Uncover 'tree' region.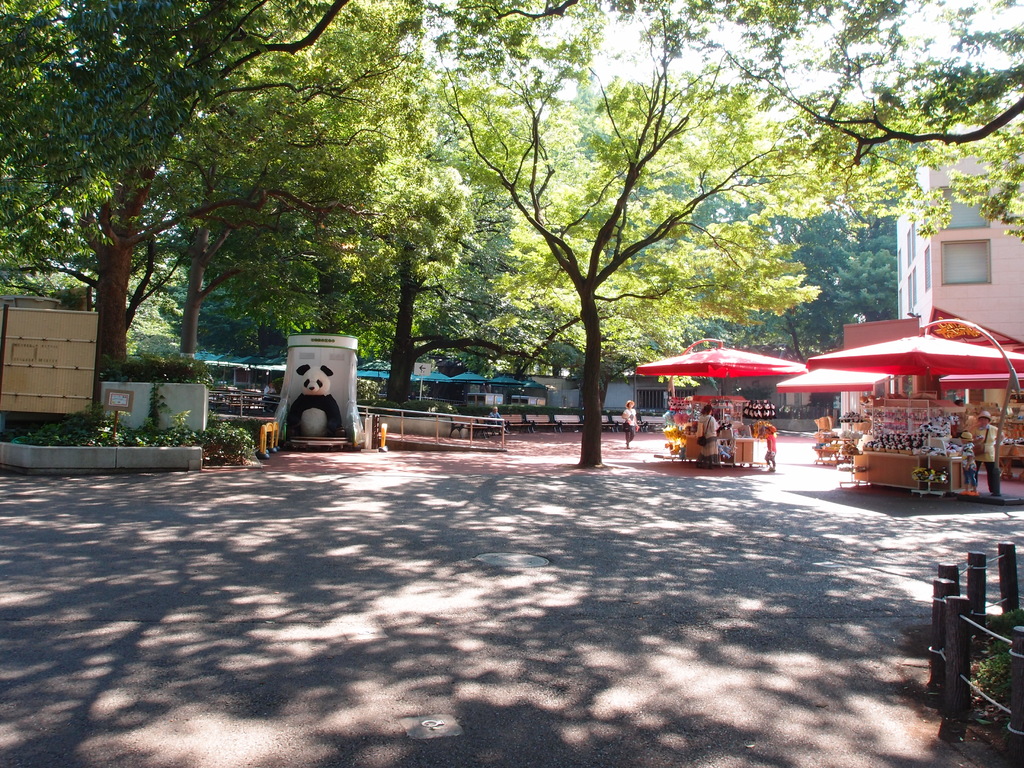
Uncovered: [0, 0, 1023, 460].
